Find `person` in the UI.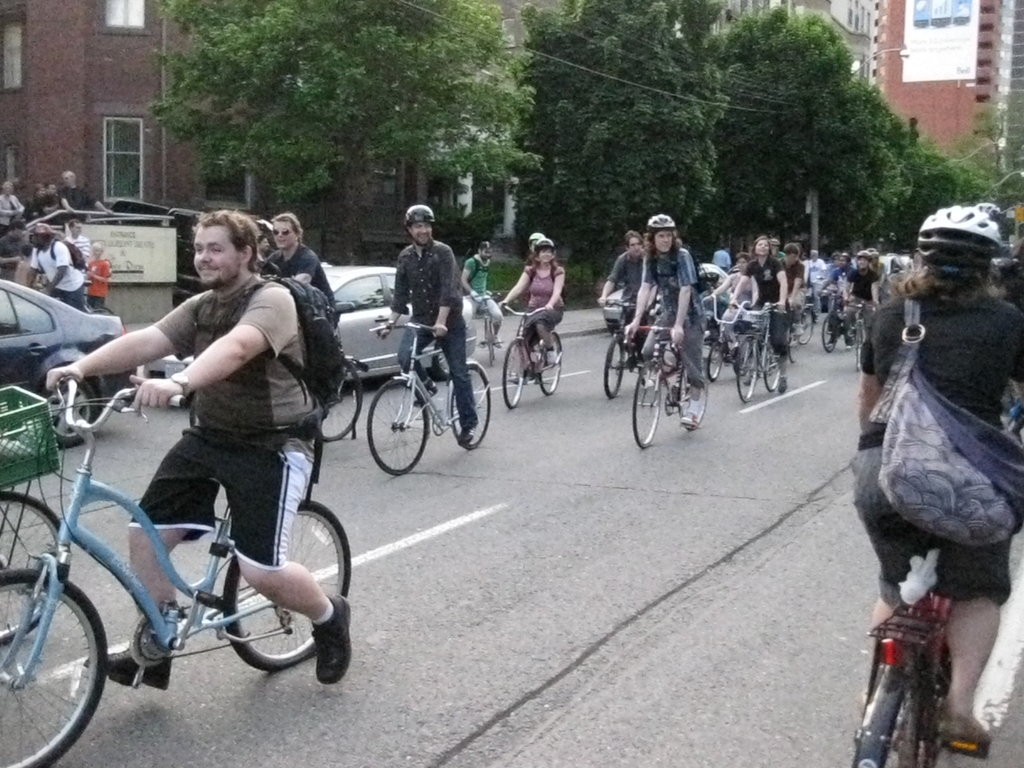
UI element at (594,225,659,368).
